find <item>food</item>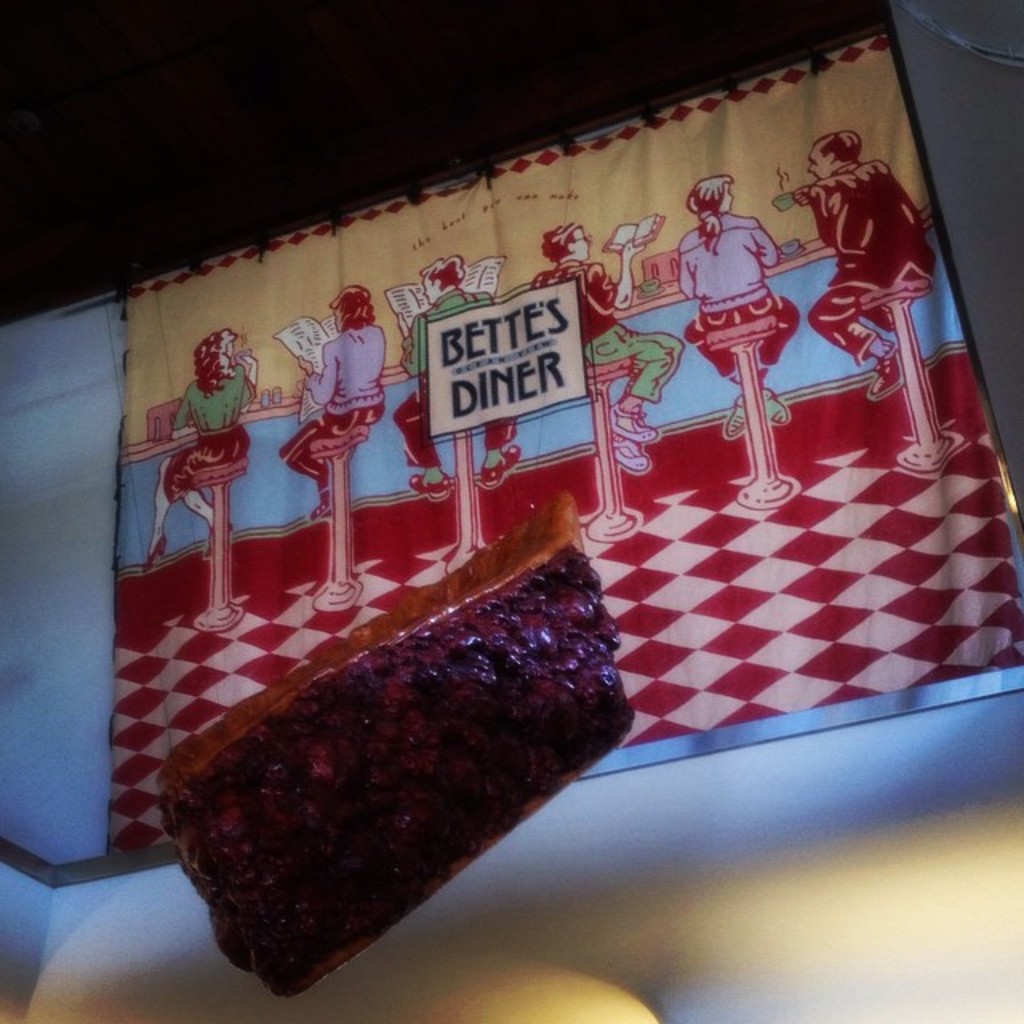
[left=149, top=520, right=610, bottom=960]
